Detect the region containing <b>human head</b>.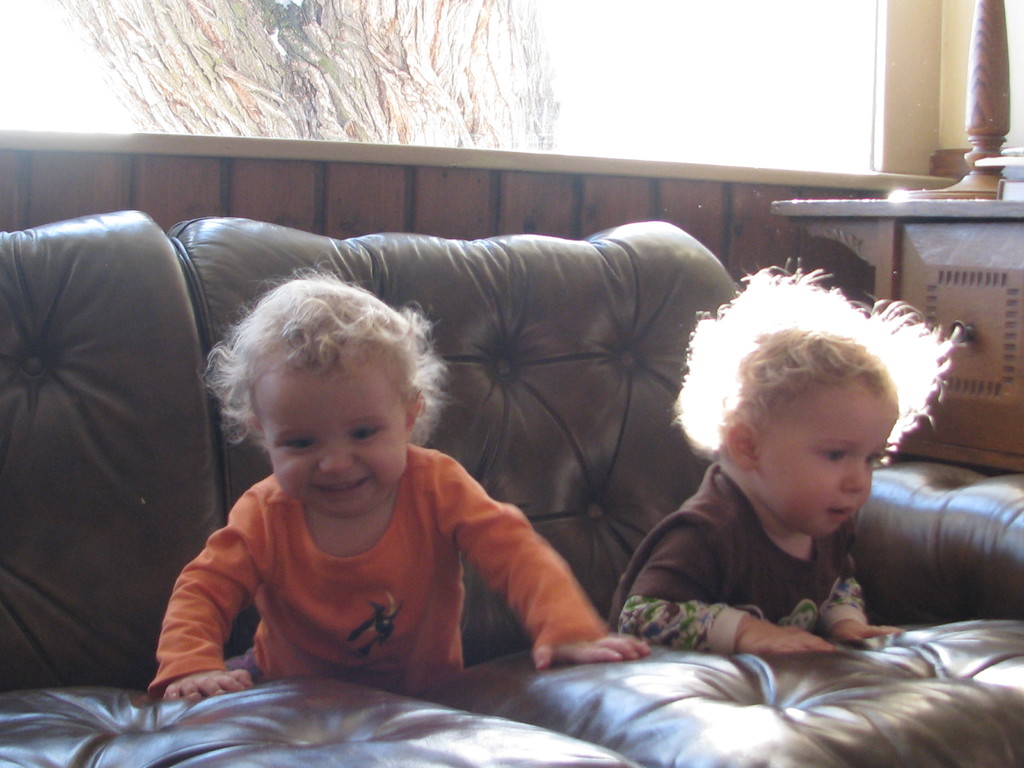
crop(676, 278, 944, 543).
